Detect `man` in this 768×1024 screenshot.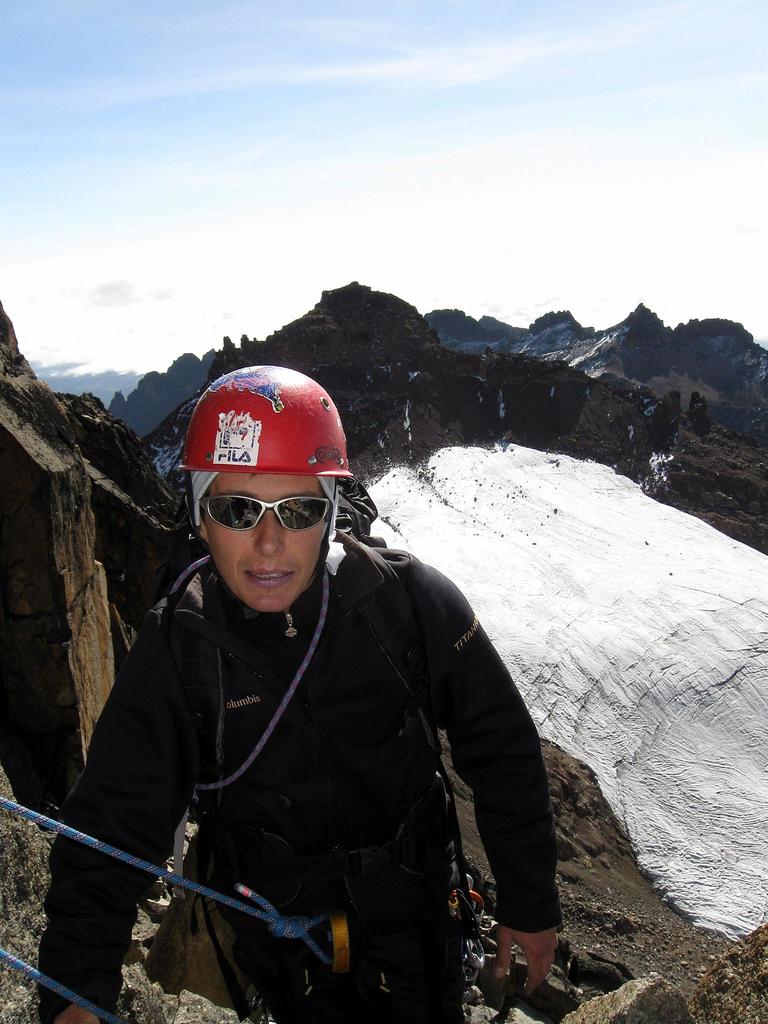
Detection: pyautogui.locateOnScreen(17, 362, 572, 1016).
